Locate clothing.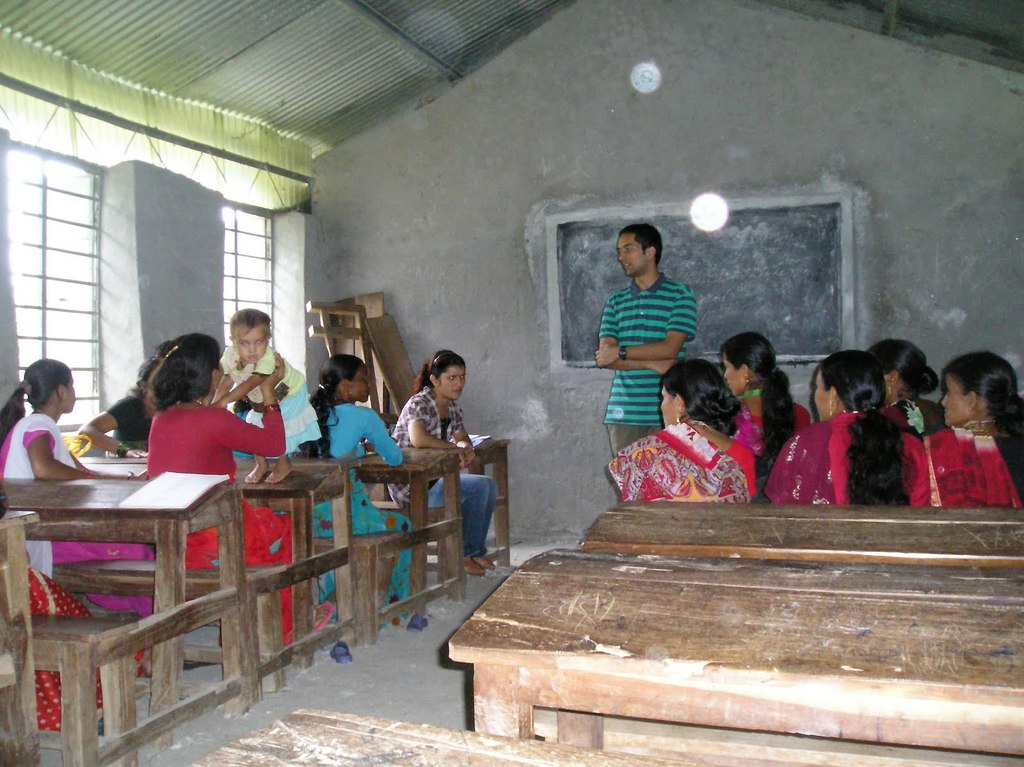
Bounding box: bbox=(758, 407, 930, 512).
